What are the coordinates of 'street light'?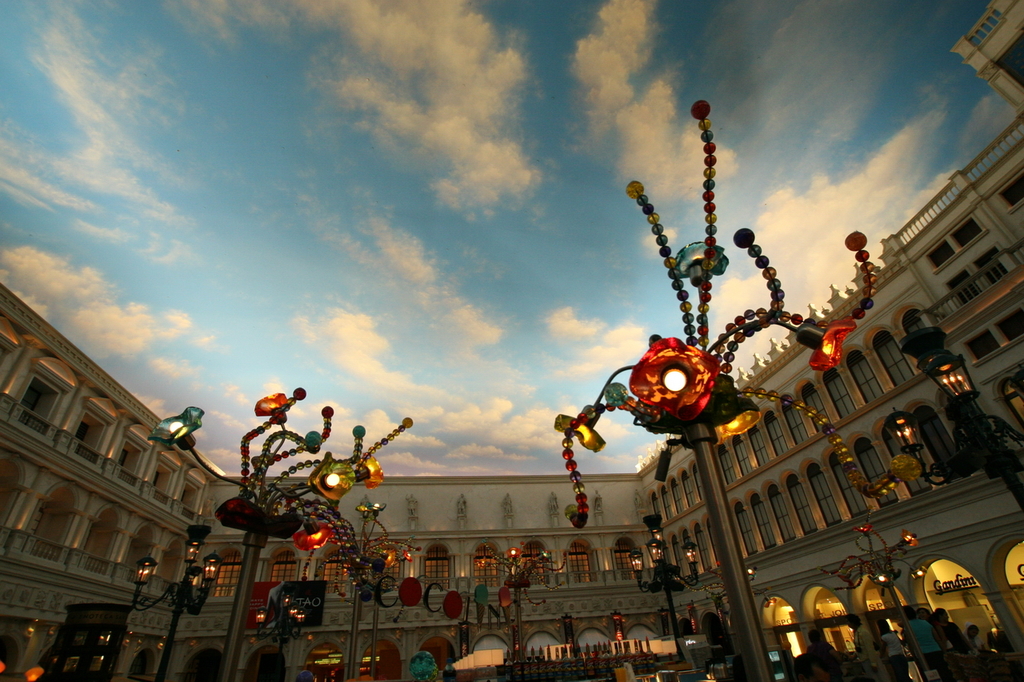
left=870, top=324, right=1023, bottom=516.
